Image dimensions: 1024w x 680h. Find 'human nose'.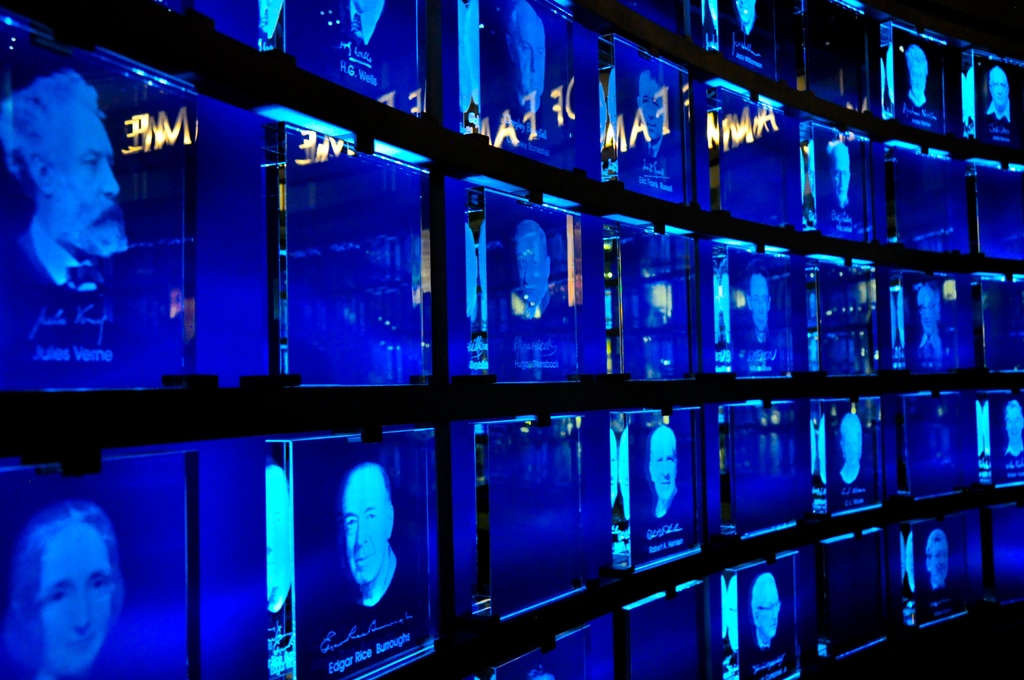
x1=1007, y1=421, x2=1018, y2=432.
